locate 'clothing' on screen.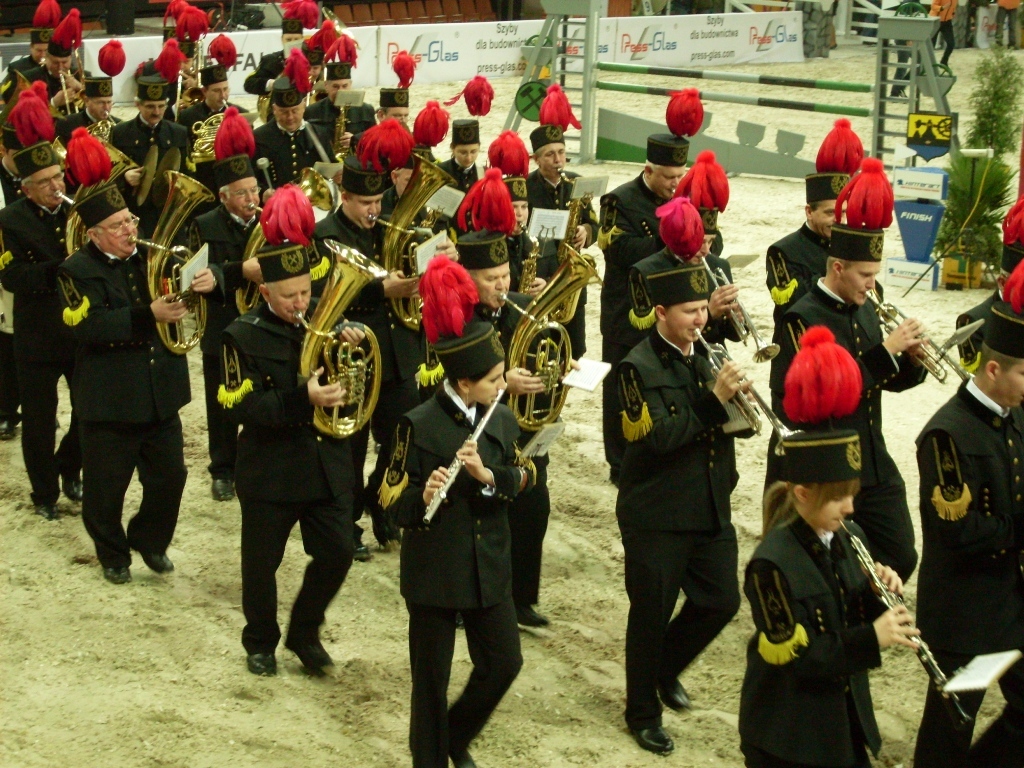
On screen at region(630, 255, 743, 358).
